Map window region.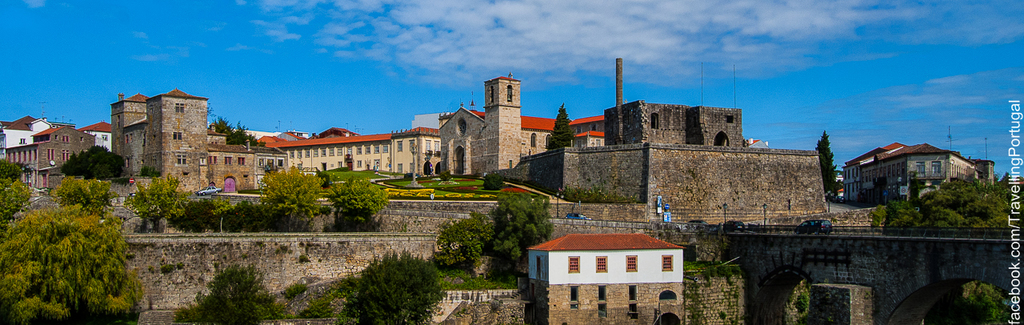
Mapped to 567:255:578:271.
